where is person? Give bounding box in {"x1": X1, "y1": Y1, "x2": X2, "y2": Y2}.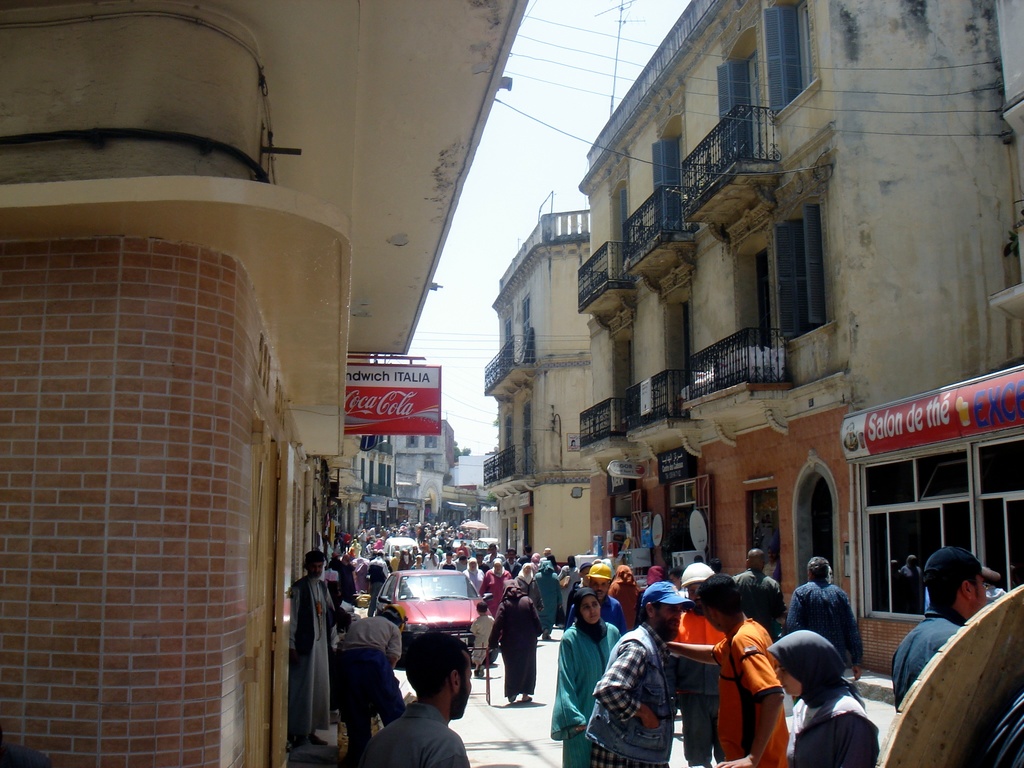
{"x1": 785, "y1": 559, "x2": 868, "y2": 684}.
